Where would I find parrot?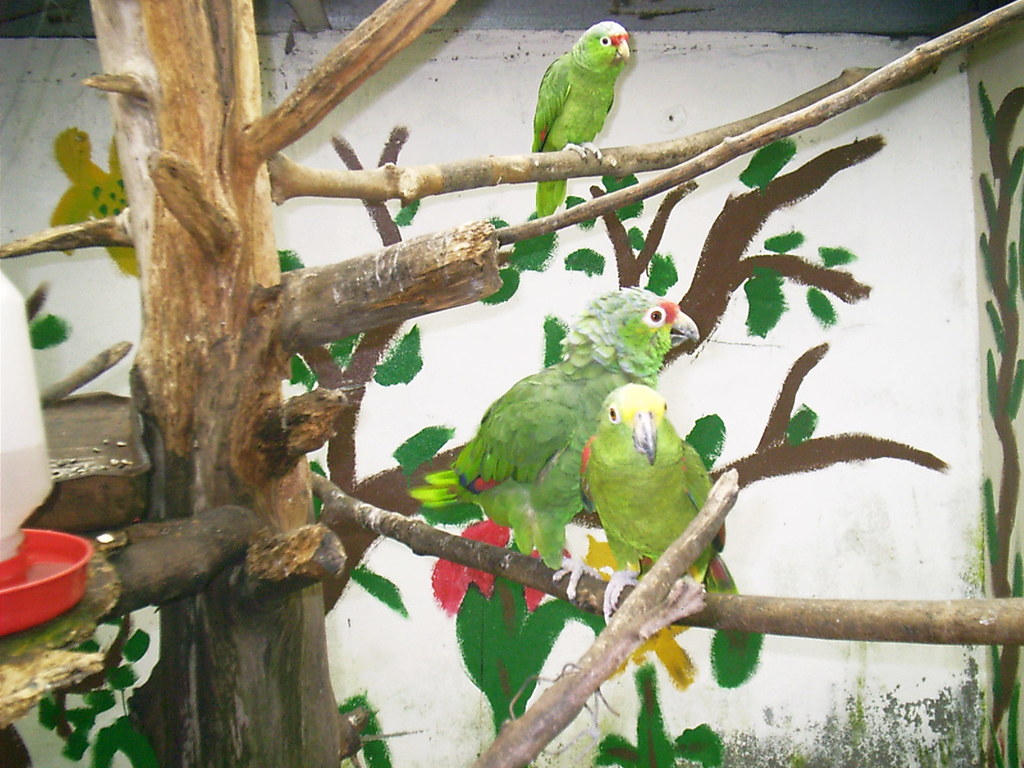
At <bbox>577, 374, 724, 623</bbox>.
